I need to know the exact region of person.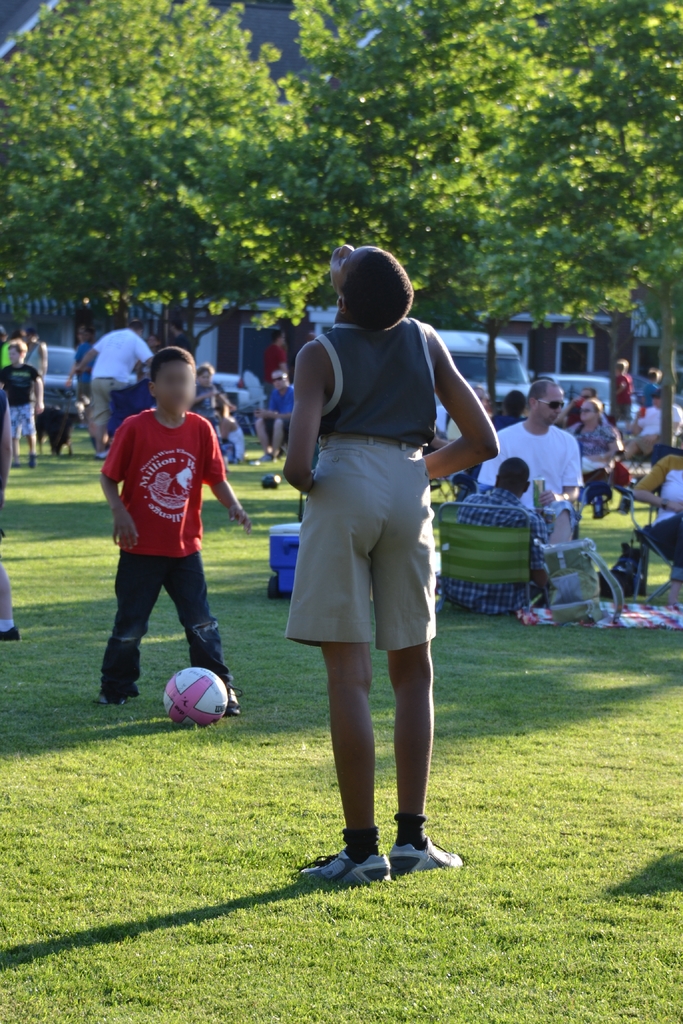
Region: bbox(99, 346, 253, 736).
